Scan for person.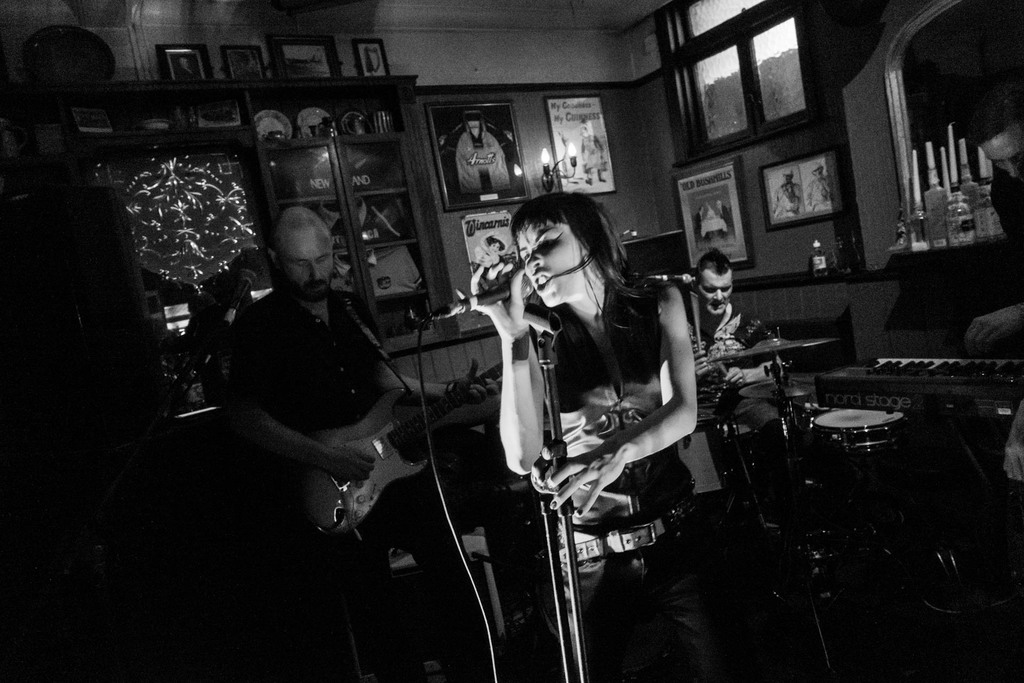
Scan result: {"left": 204, "top": 183, "right": 424, "bottom": 613}.
